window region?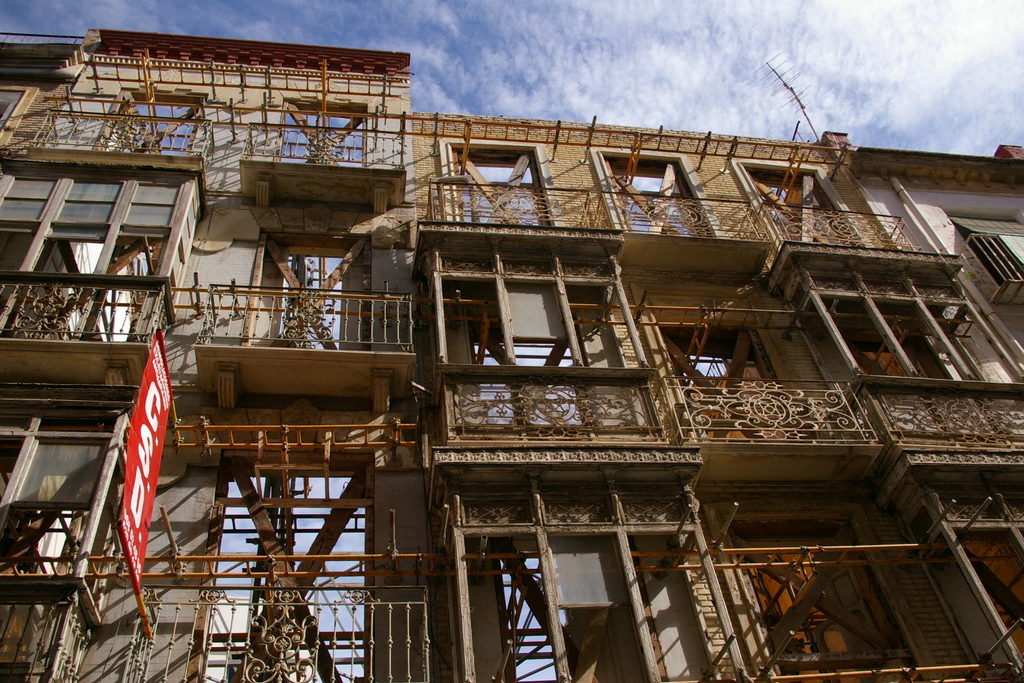
detection(714, 504, 931, 682)
